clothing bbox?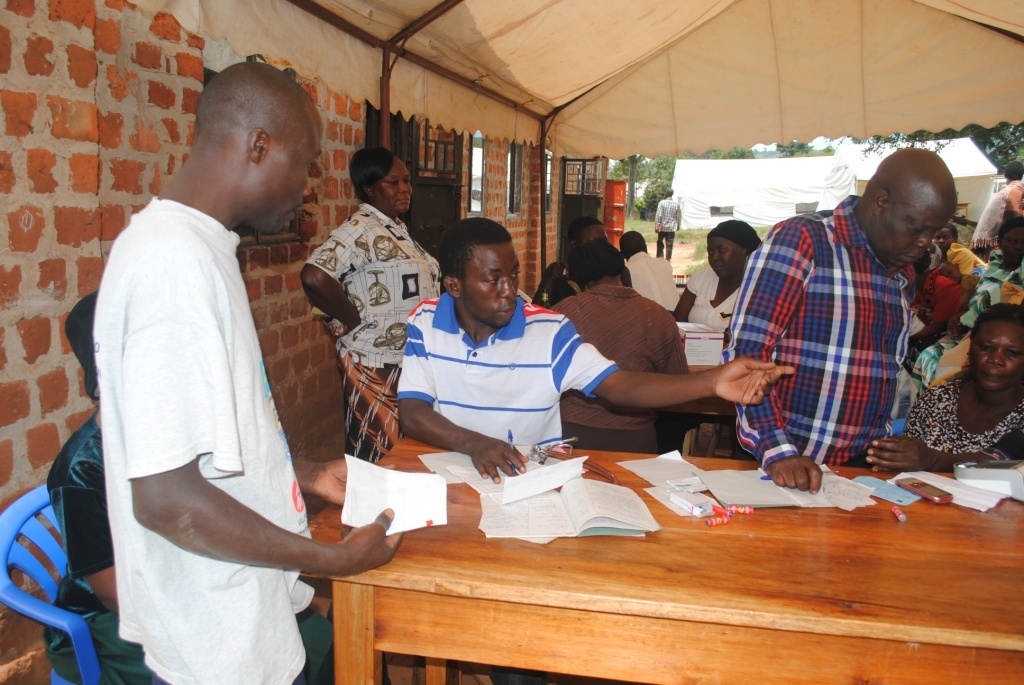
(x1=545, y1=260, x2=569, y2=313)
